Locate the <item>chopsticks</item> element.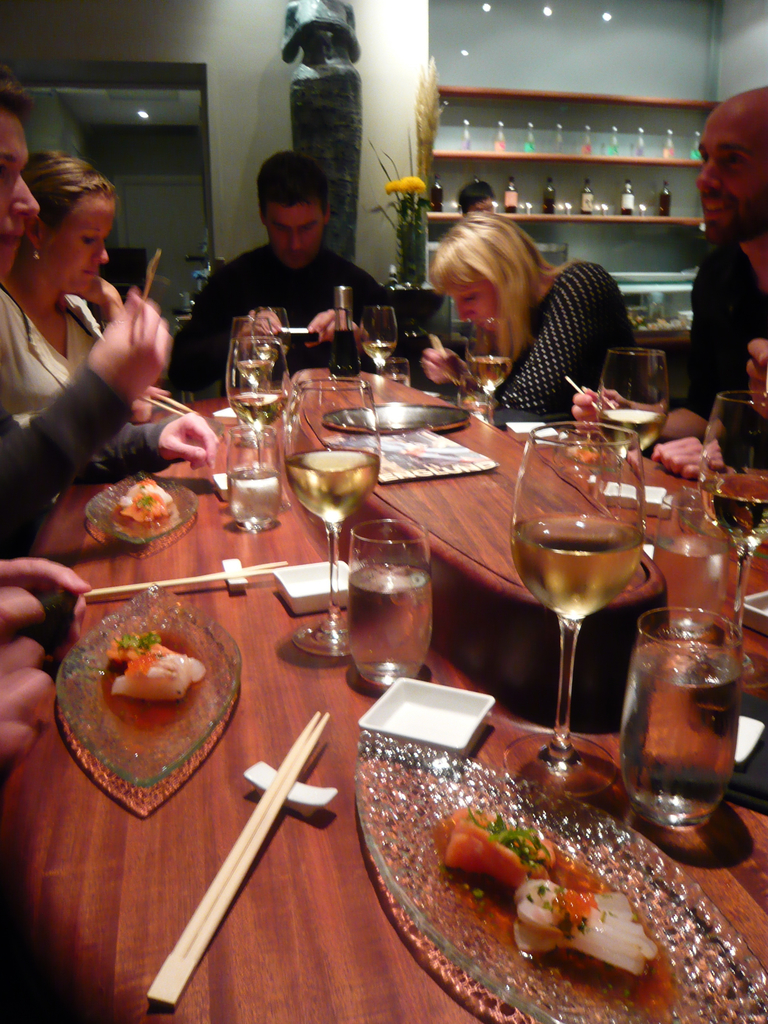
Element bbox: left=154, top=725, right=335, bottom=1016.
